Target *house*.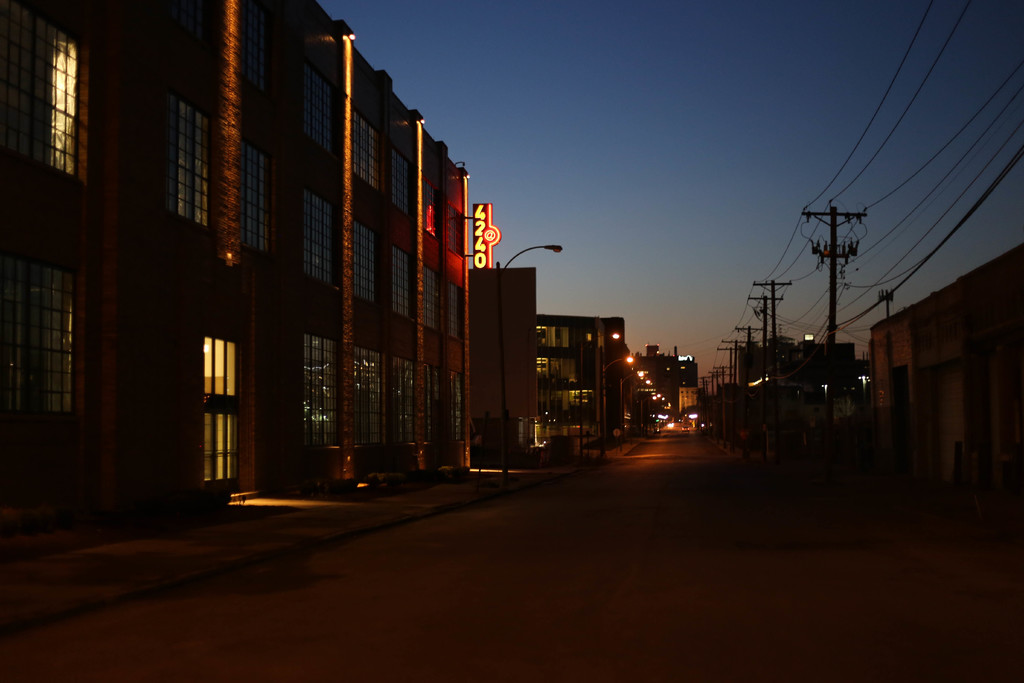
Target region: 630,345,693,439.
